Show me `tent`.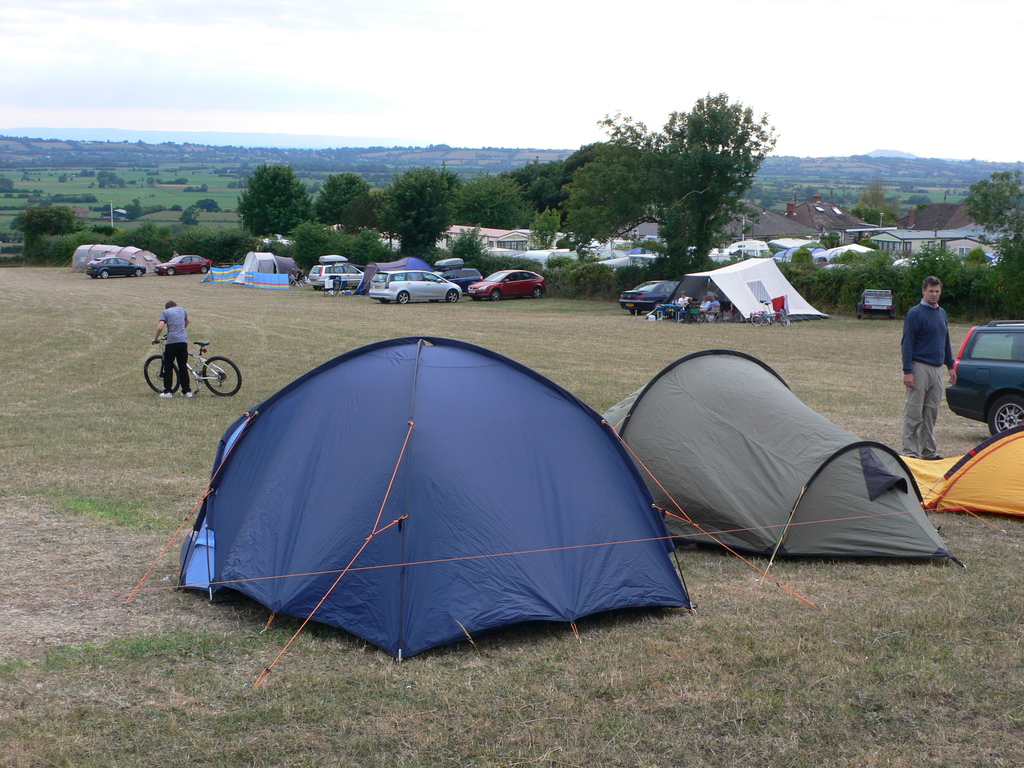
`tent` is here: l=662, t=243, r=830, b=325.
